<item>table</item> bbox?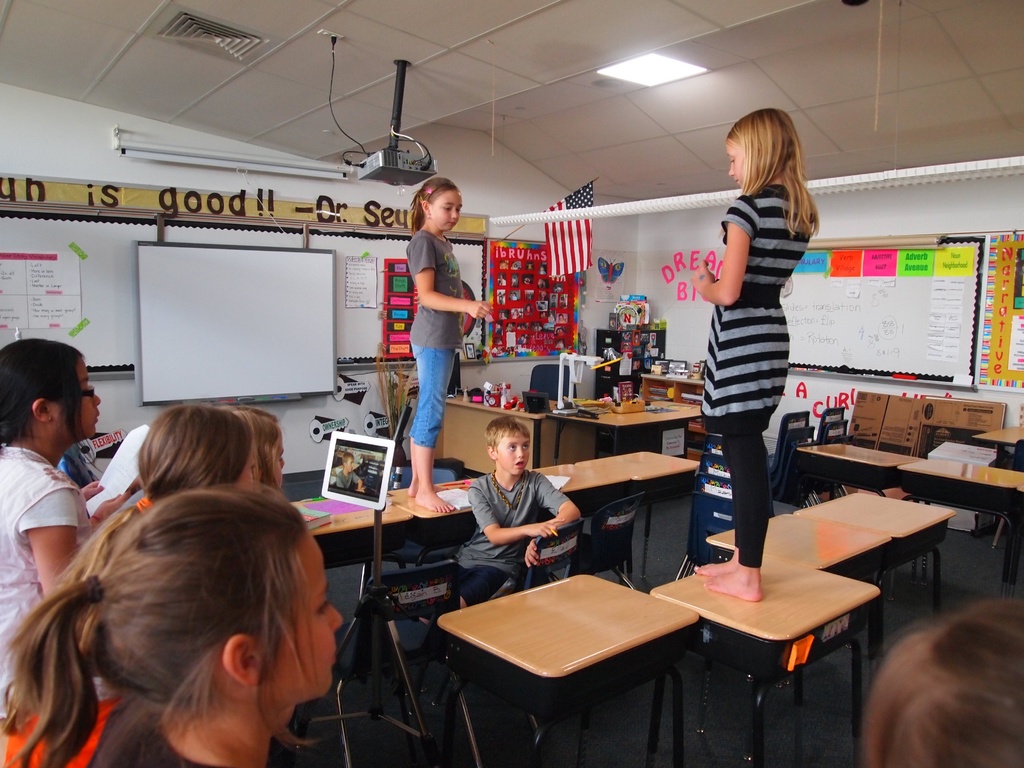
rect(548, 396, 701, 461)
